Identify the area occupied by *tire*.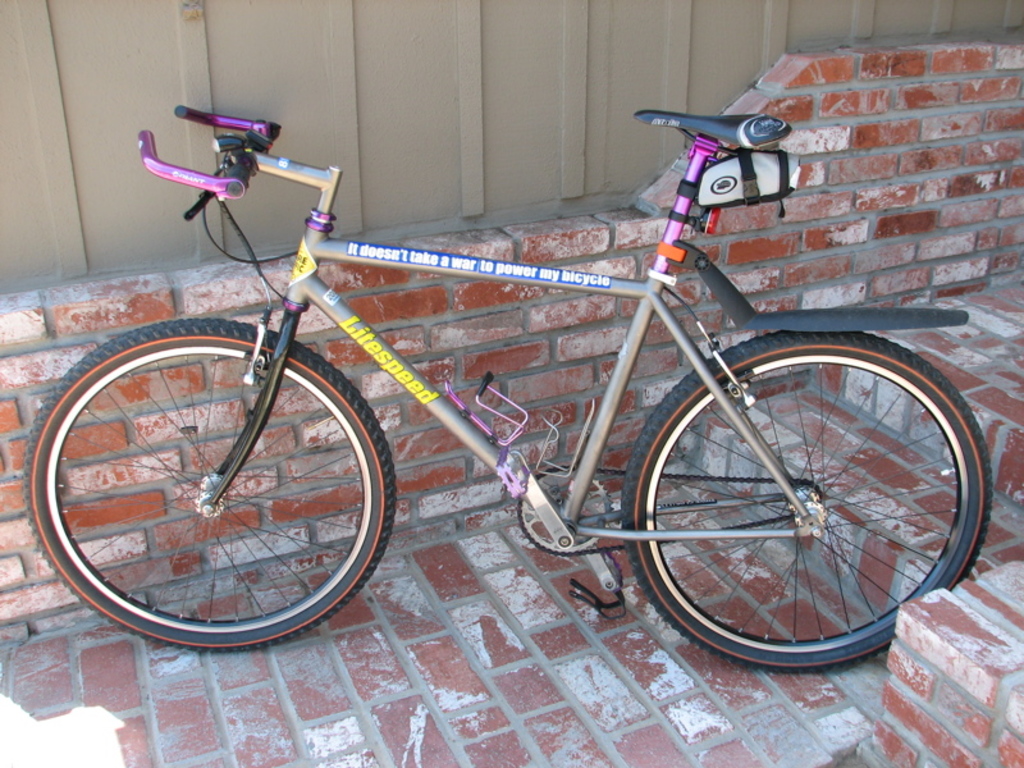
Area: [22,316,398,653].
